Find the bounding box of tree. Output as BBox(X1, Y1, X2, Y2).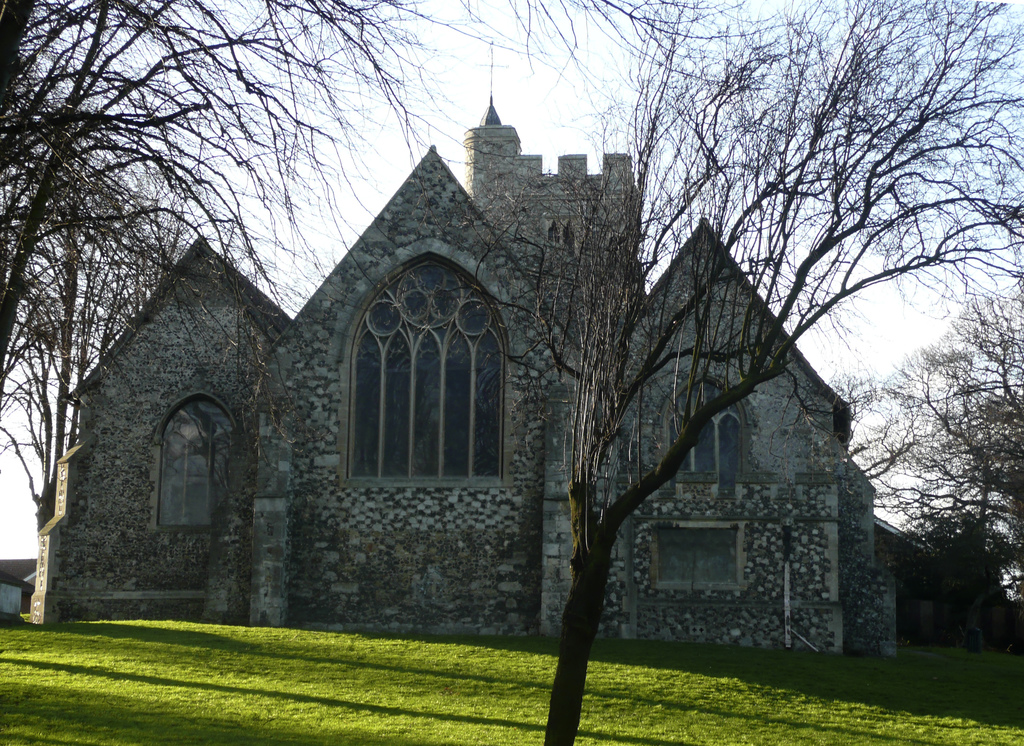
BBox(862, 283, 1023, 631).
